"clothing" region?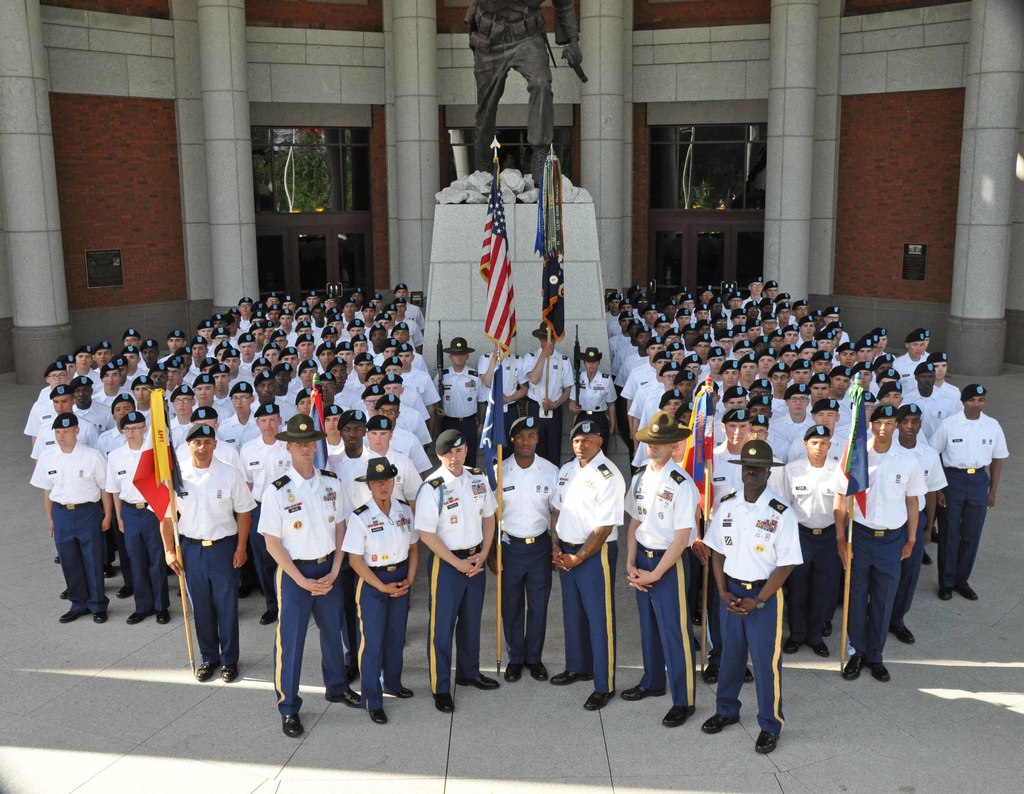
<box>520,345,575,448</box>
